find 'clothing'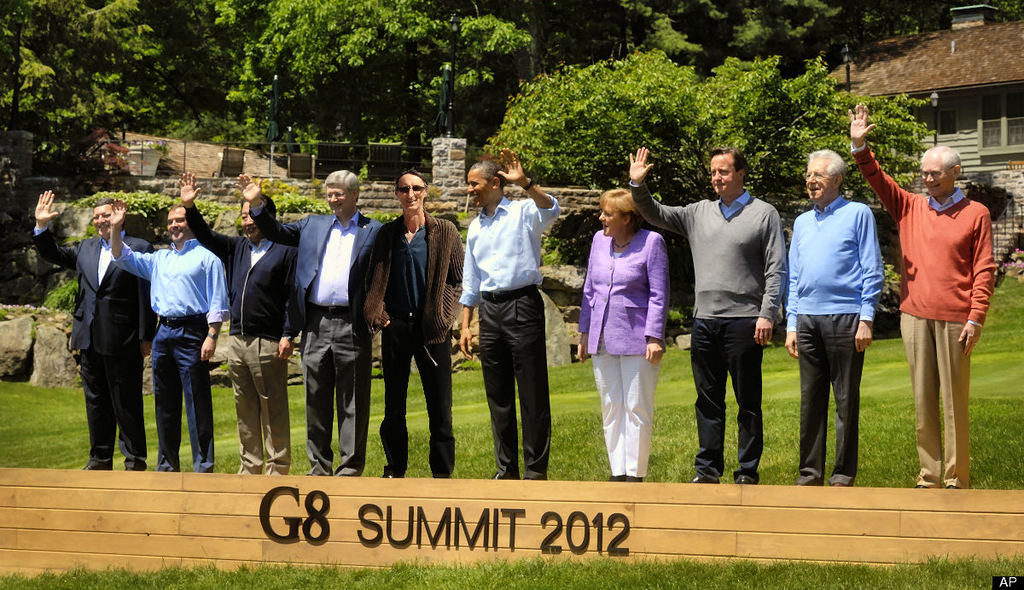
<box>898,312,969,489</box>
